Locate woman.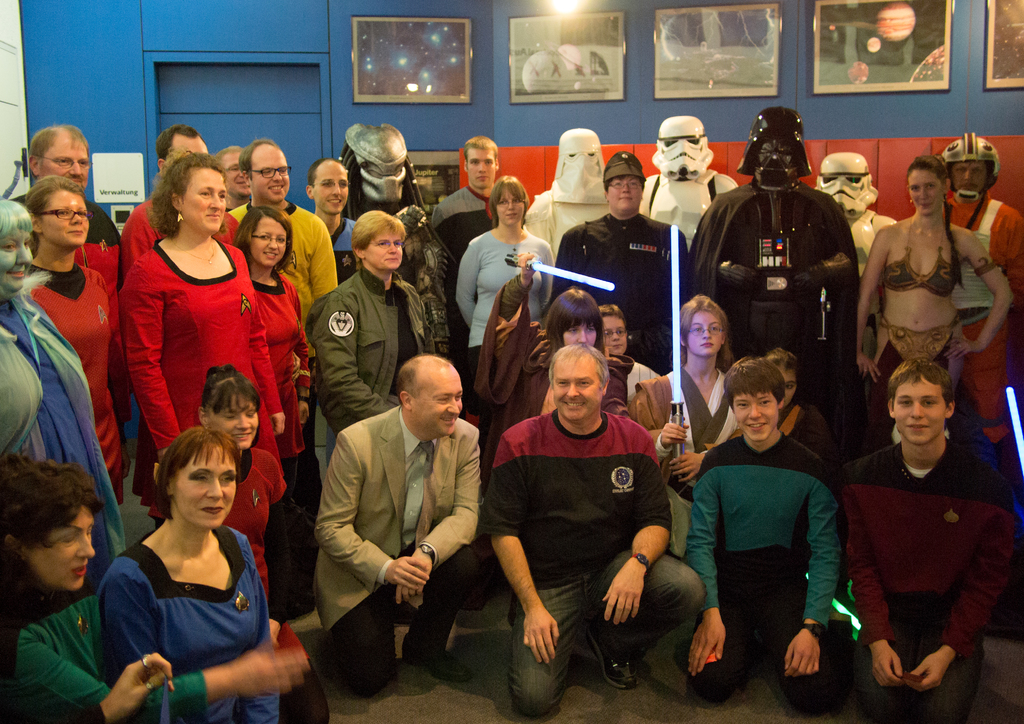
Bounding box: rect(19, 169, 119, 513).
